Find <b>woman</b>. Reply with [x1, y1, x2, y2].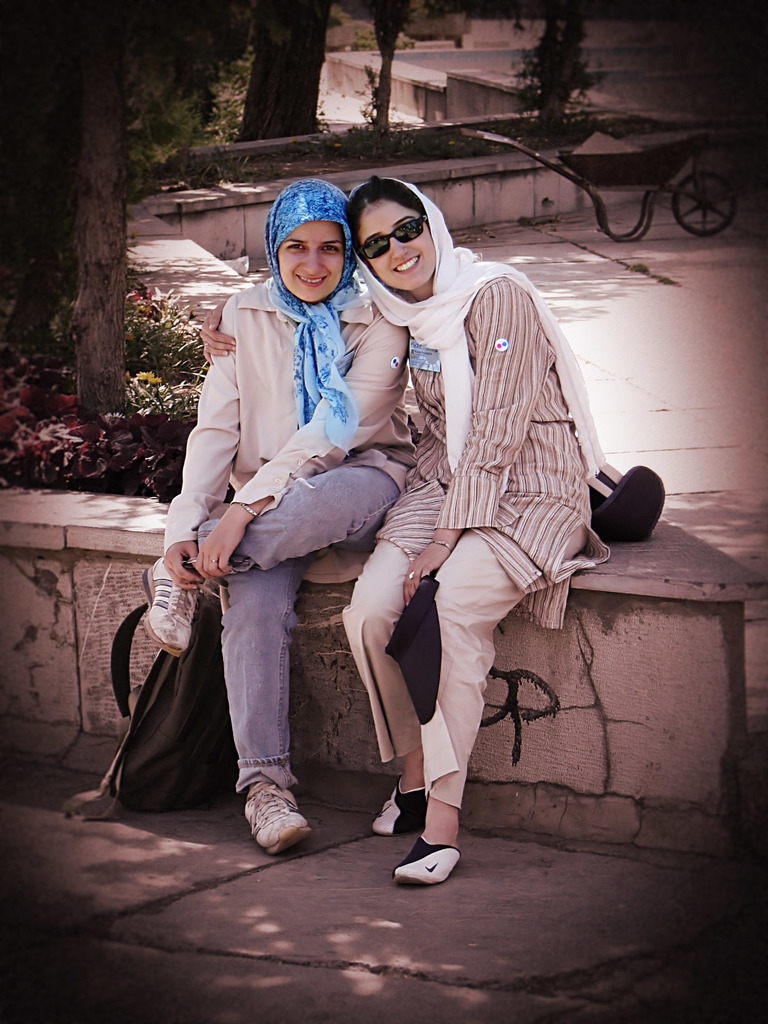
[198, 174, 610, 880].
